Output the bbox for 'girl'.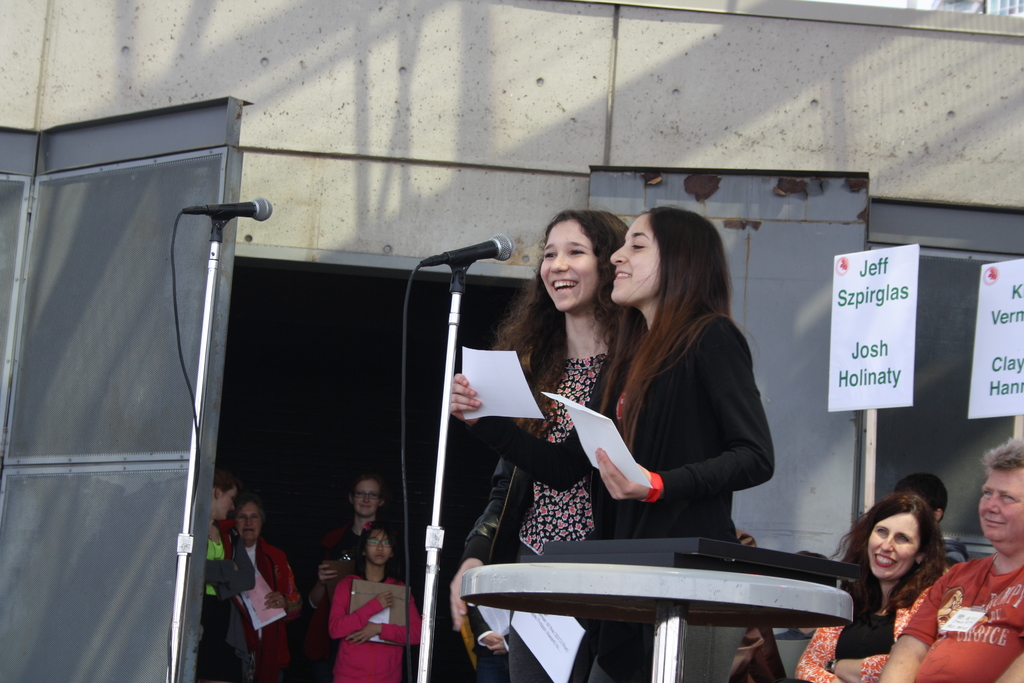
[301,470,392,682].
